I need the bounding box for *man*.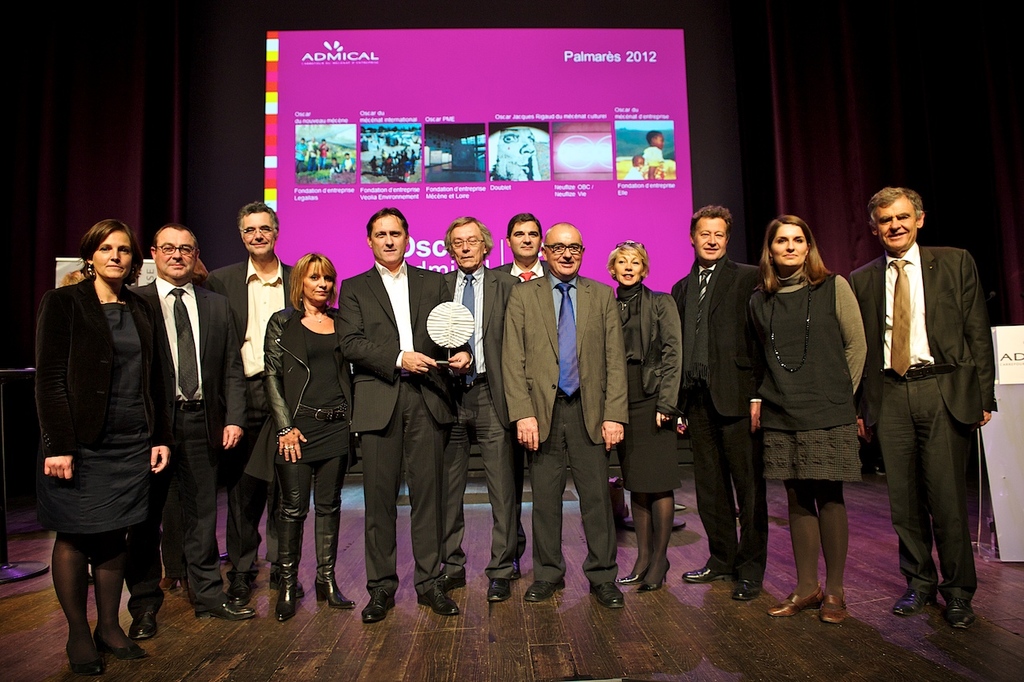
Here it is: box=[483, 209, 550, 583].
